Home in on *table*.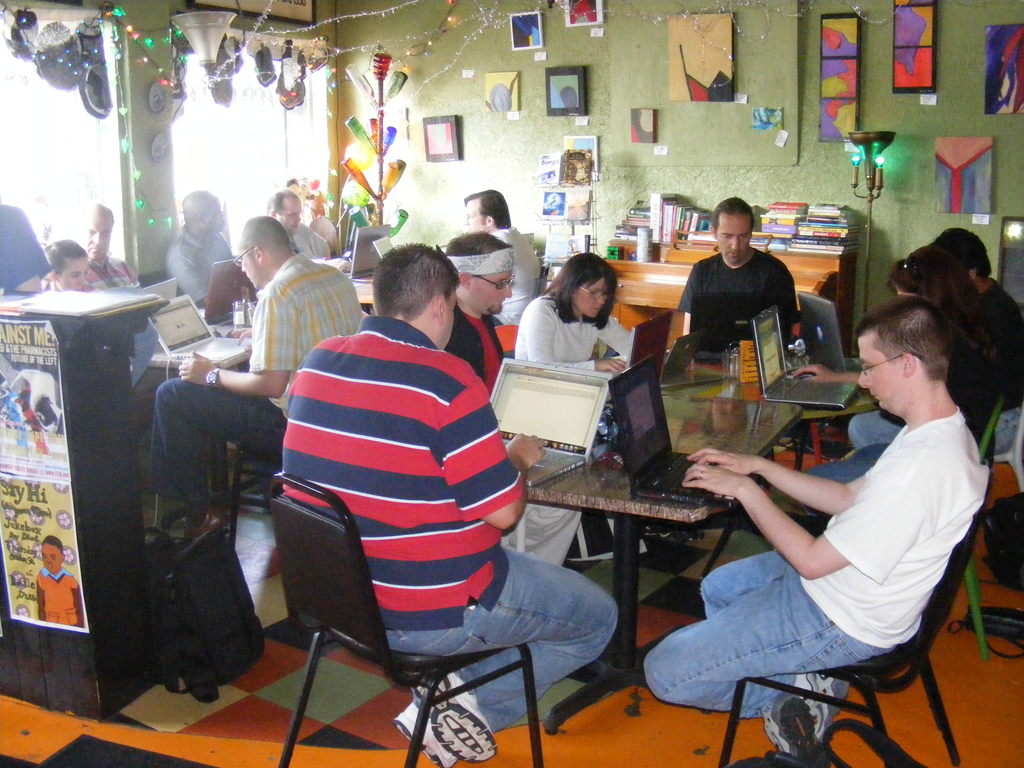
Homed in at Rect(337, 271, 374, 304).
